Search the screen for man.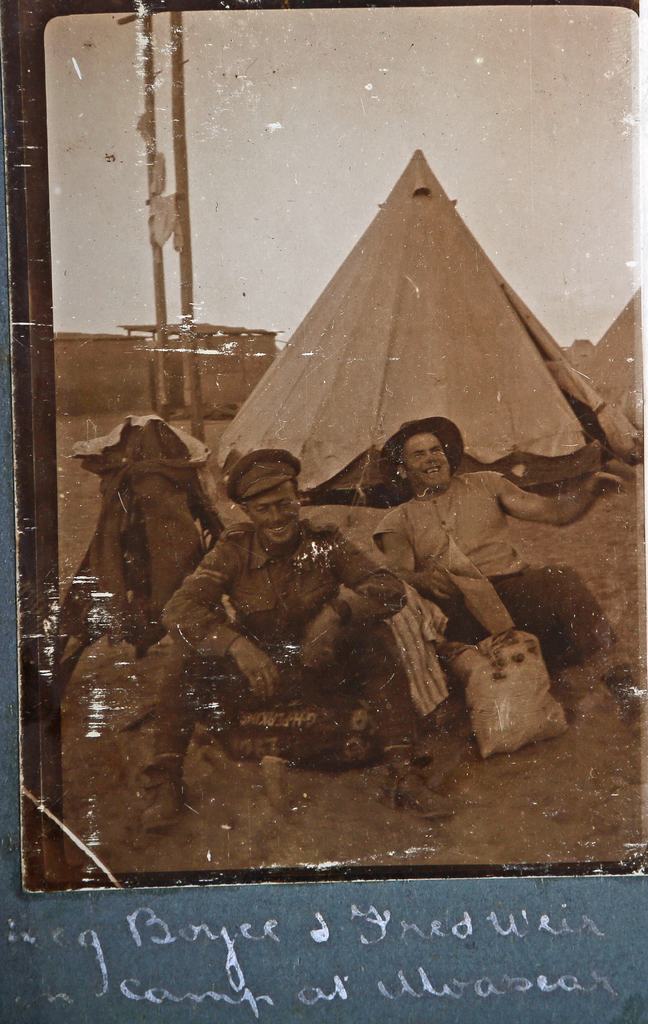
Found at crop(371, 412, 626, 703).
